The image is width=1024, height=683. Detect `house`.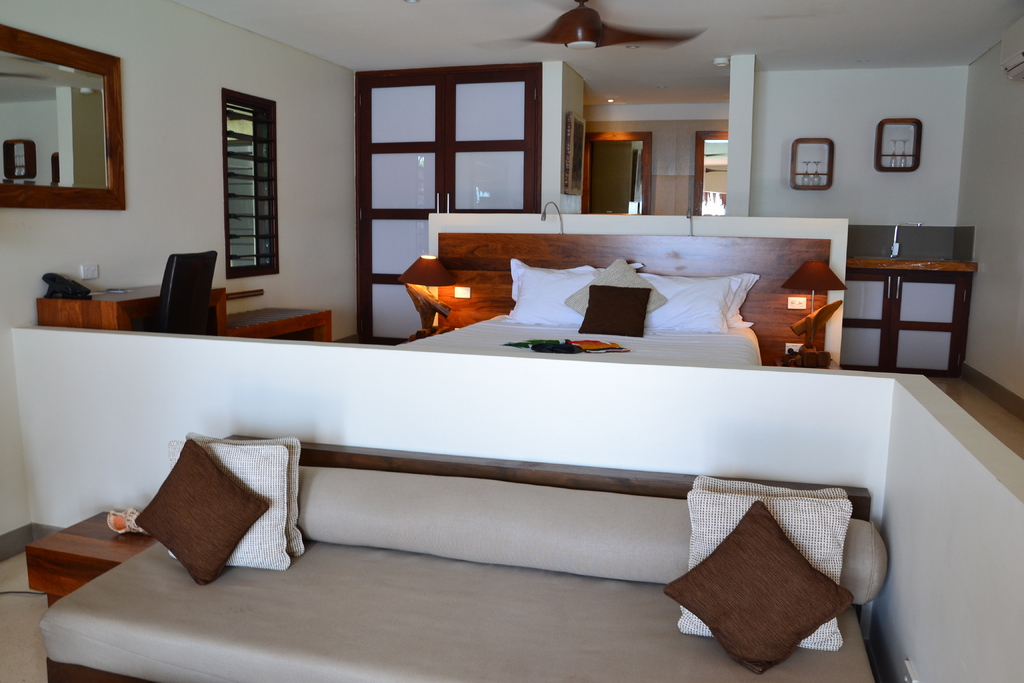
Detection: {"x1": 0, "y1": 10, "x2": 998, "y2": 632}.
